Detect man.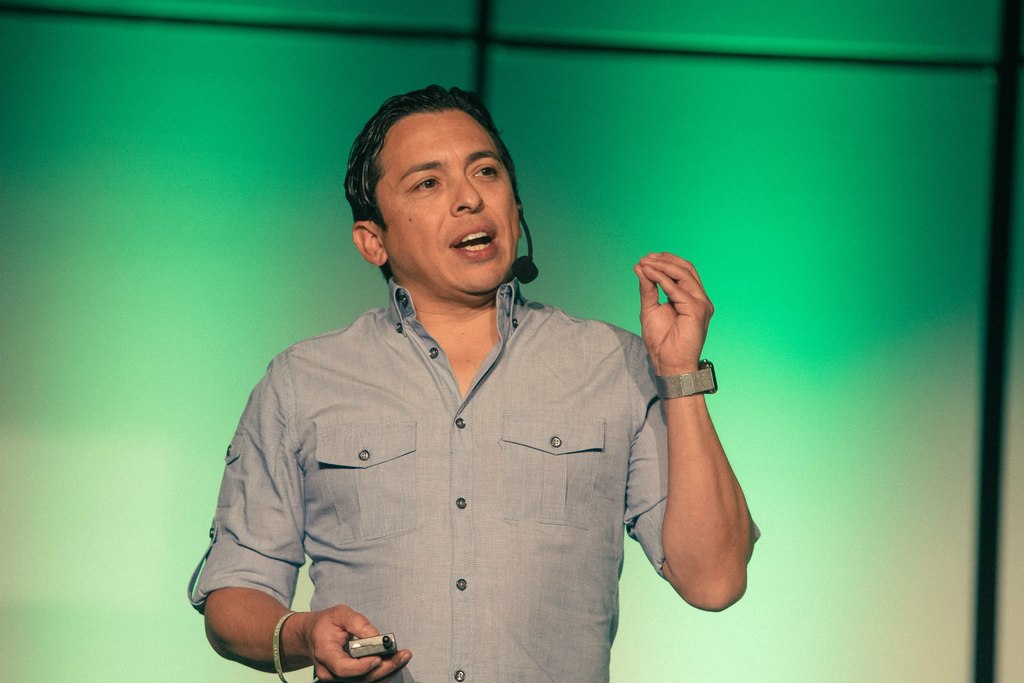
Detected at bbox=[208, 90, 742, 673].
